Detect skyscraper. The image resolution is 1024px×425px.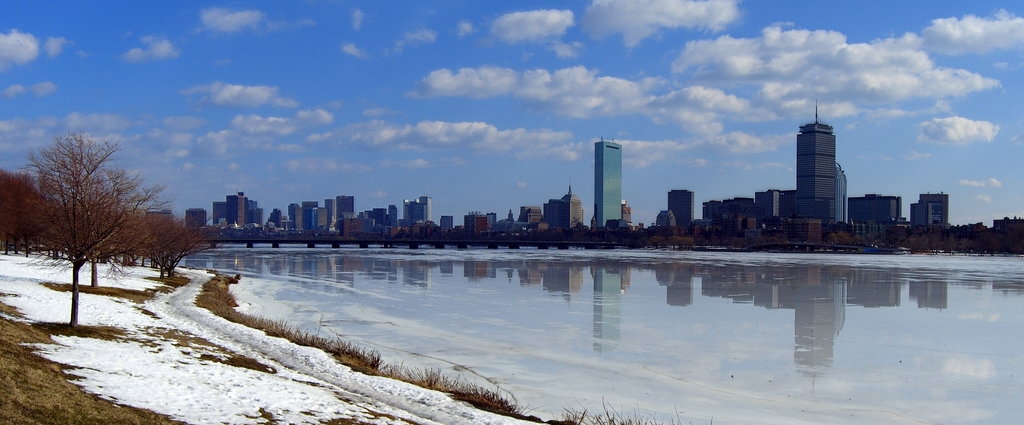
locate(918, 191, 948, 227).
